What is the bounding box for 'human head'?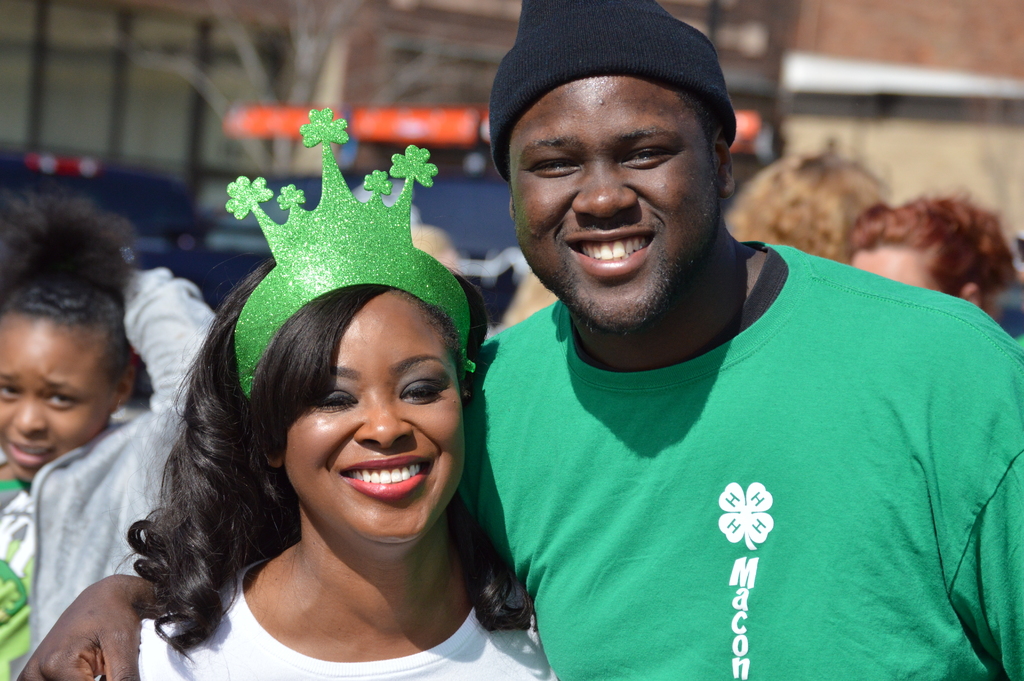
locate(728, 147, 889, 261).
